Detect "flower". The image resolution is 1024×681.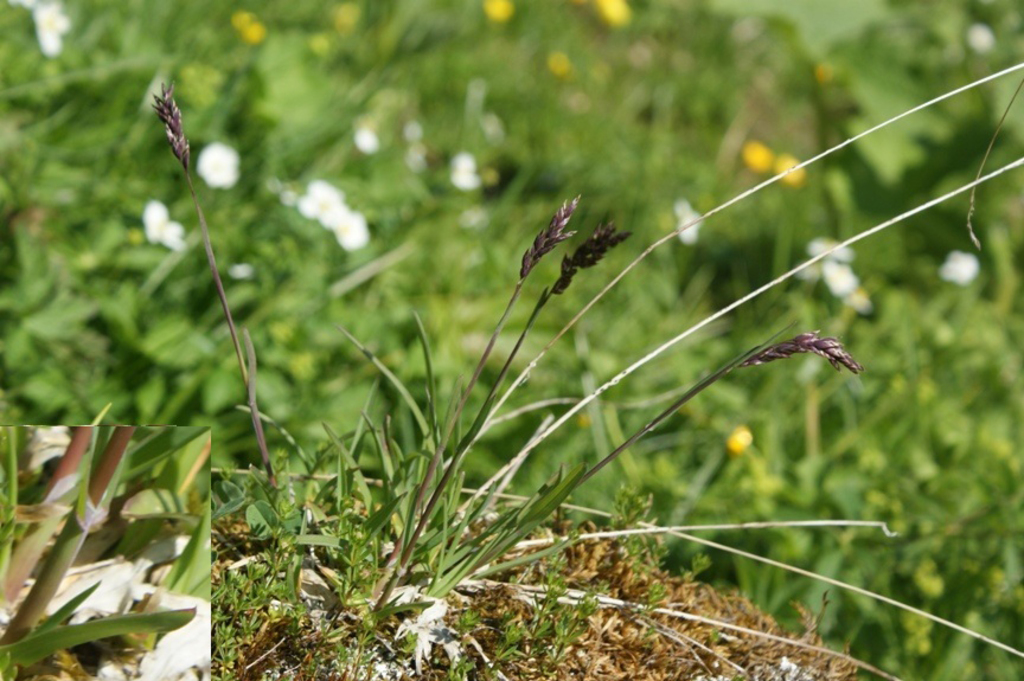
x1=727 y1=425 x2=757 y2=457.
